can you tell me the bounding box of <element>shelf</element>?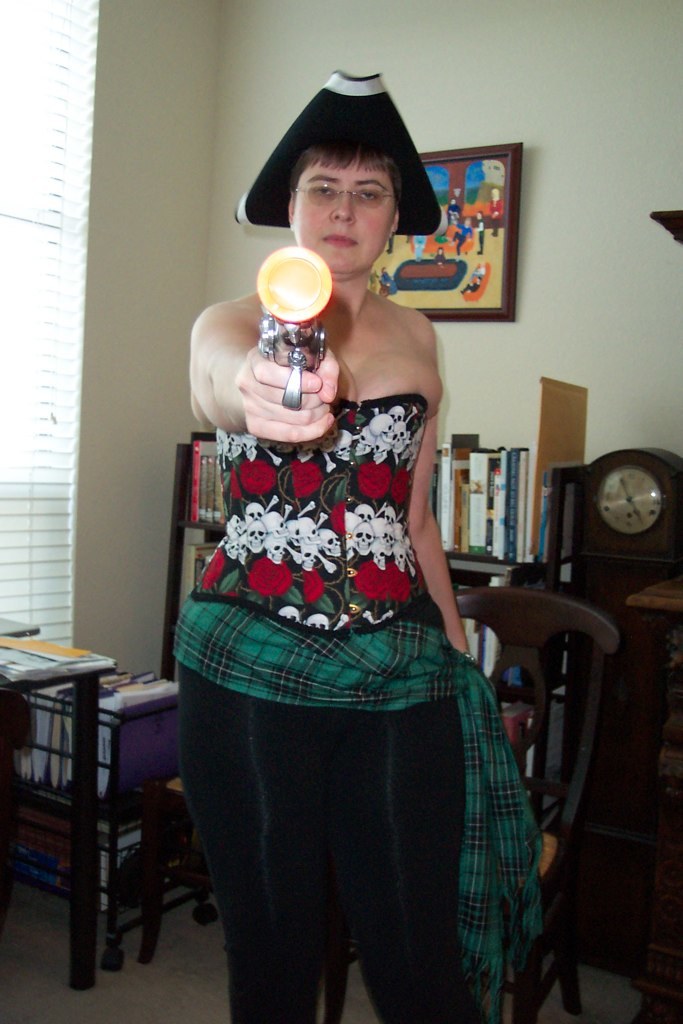
{"x1": 157, "y1": 375, "x2": 590, "y2": 809}.
